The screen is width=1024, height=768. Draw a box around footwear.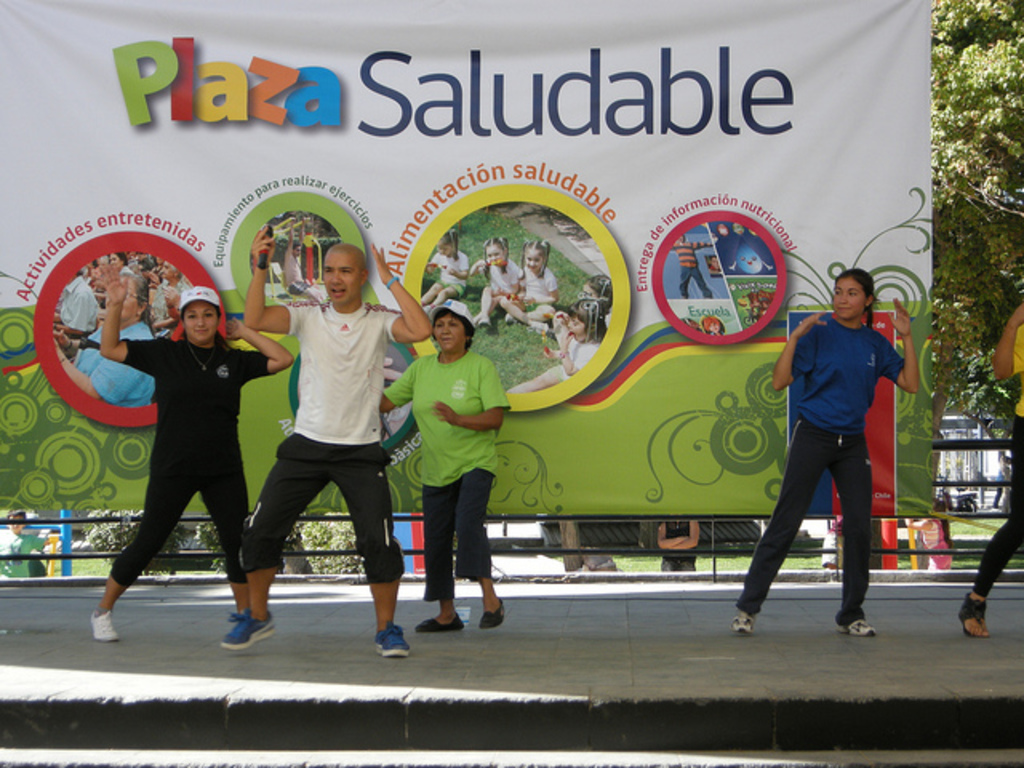
{"x1": 218, "y1": 605, "x2": 278, "y2": 650}.
